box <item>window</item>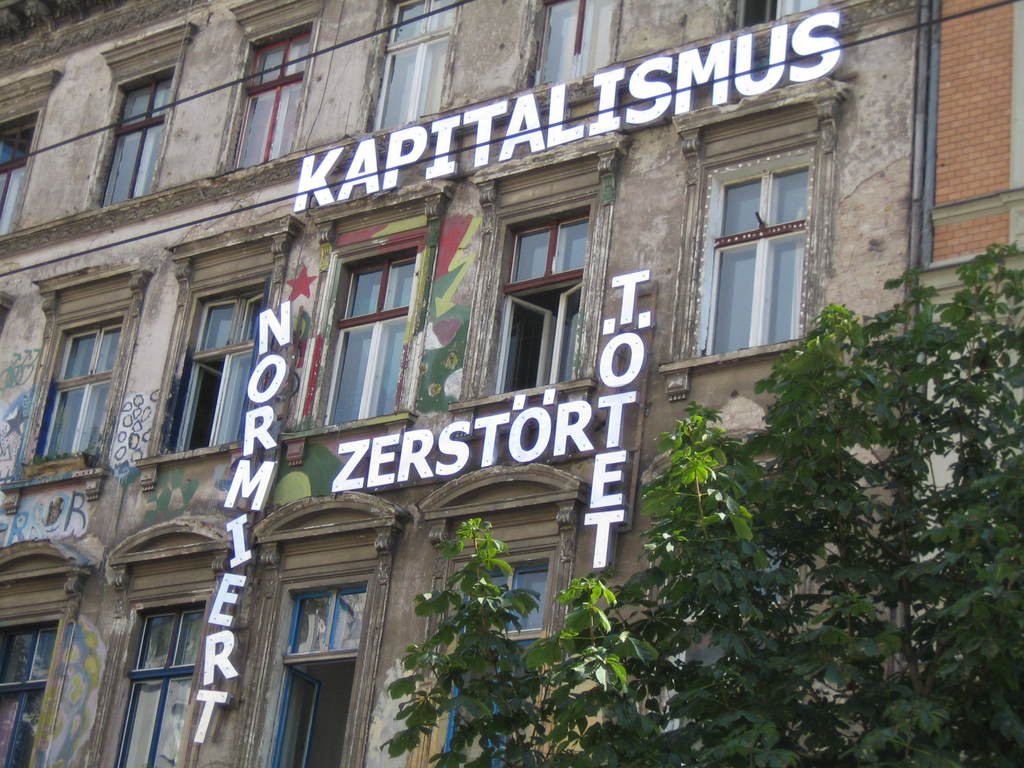
l=113, t=606, r=202, b=767
